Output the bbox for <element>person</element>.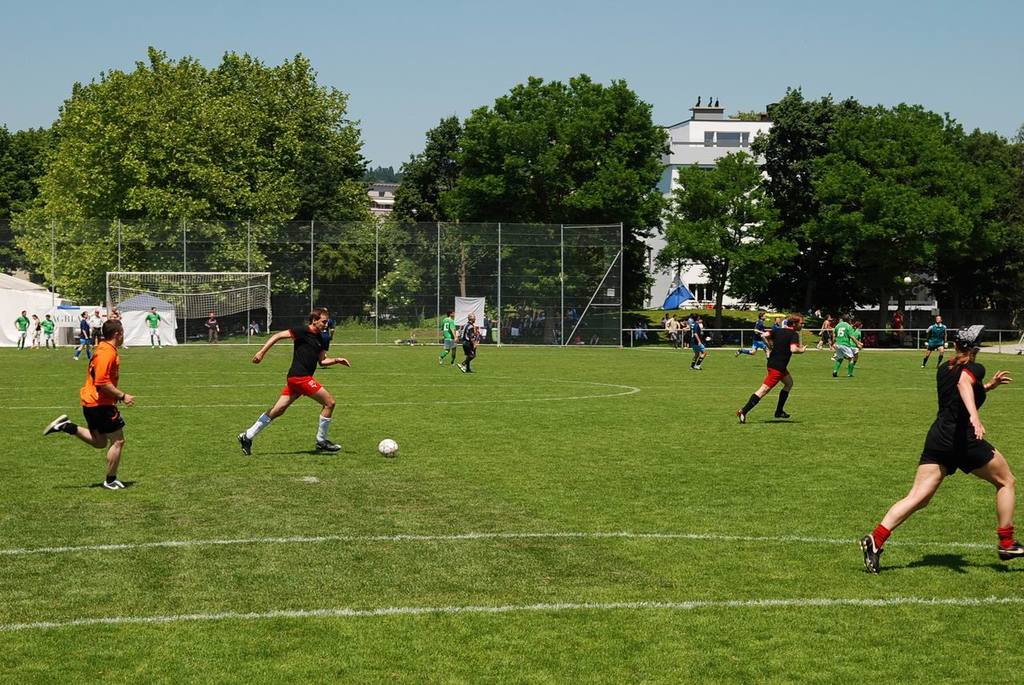
BBox(737, 316, 770, 365).
